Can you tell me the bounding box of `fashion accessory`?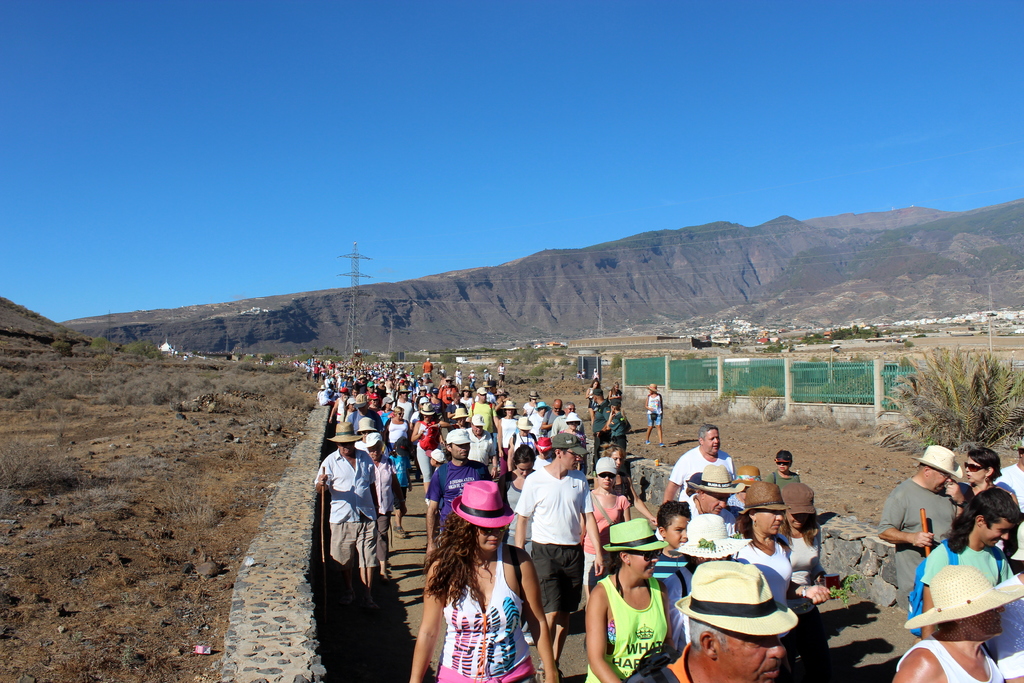
(319, 383, 325, 388).
